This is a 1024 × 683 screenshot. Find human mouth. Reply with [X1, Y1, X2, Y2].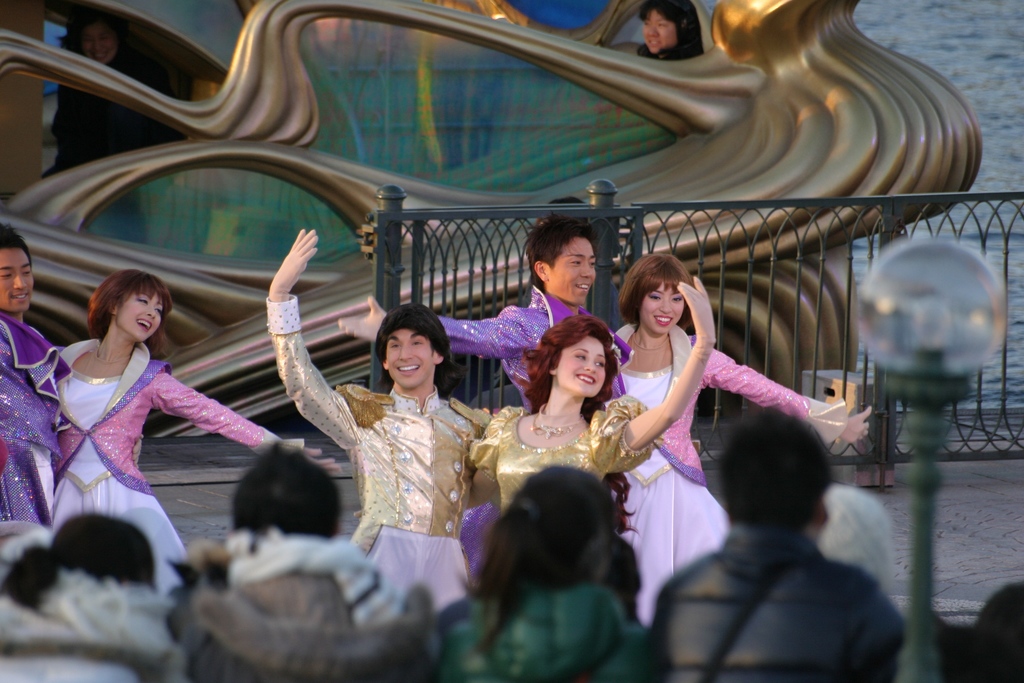
[15, 294, 32, 298].
